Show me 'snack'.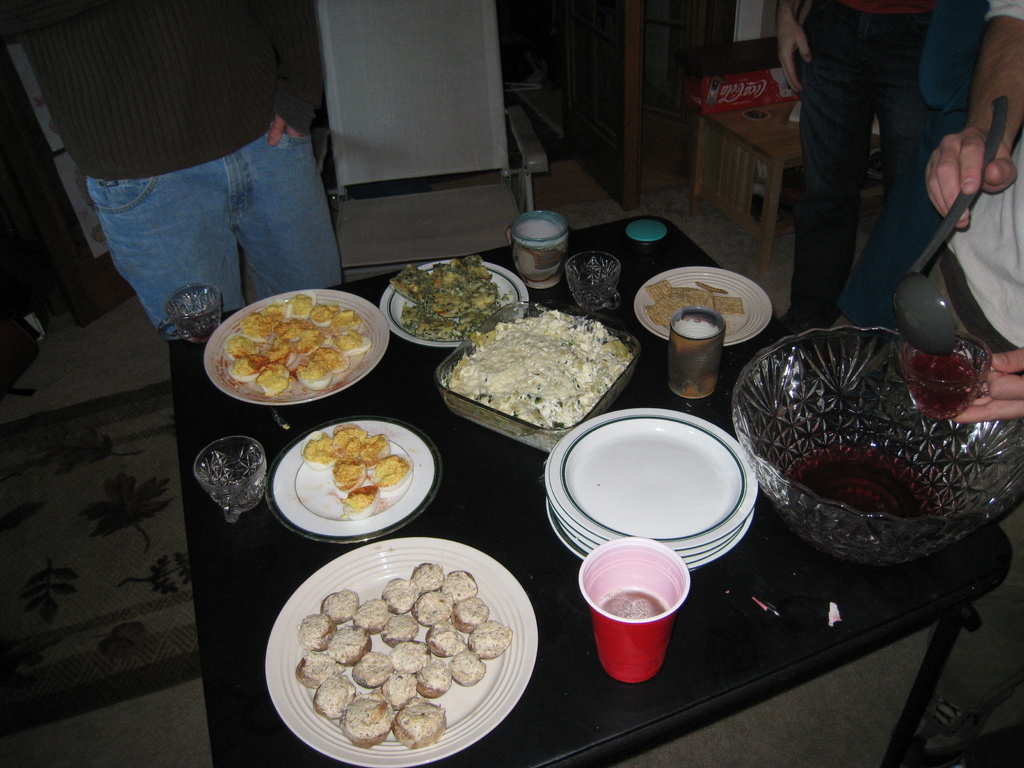
'snack' is here: l=451, t=654, r=480, b=687.
